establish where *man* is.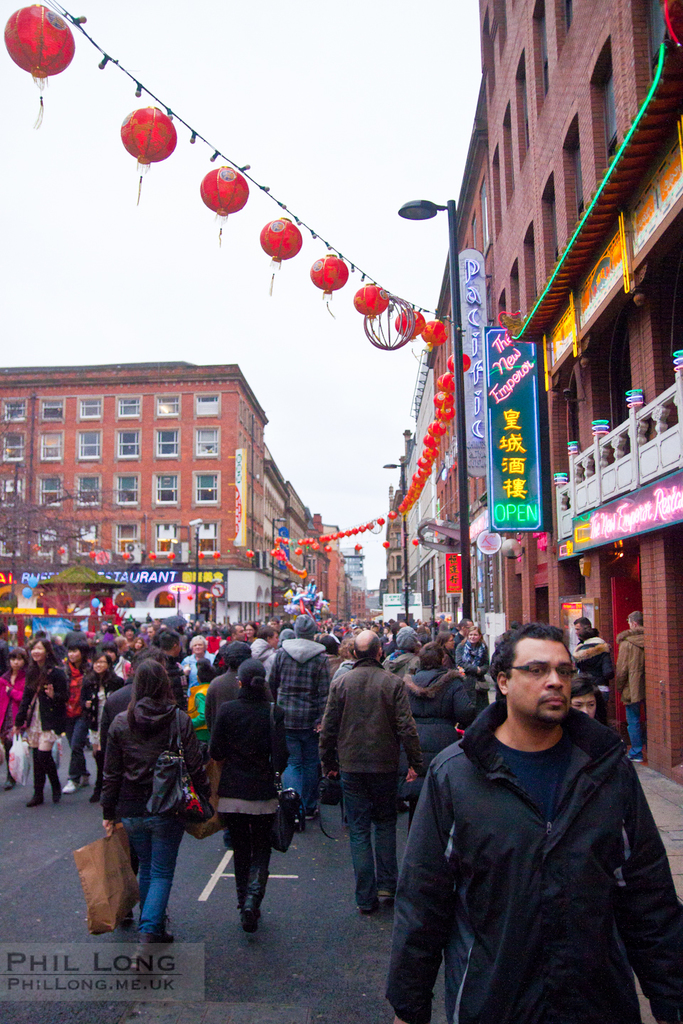
Established at crop(616, 617, 653, 757).
